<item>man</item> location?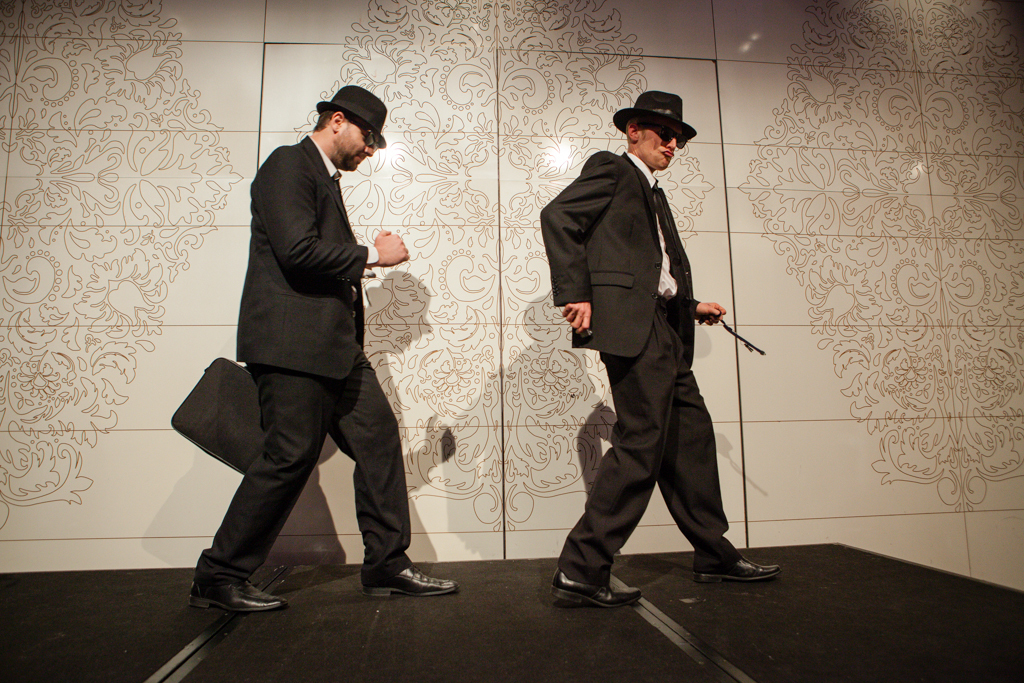
locate(541, 74, 754, 601)
